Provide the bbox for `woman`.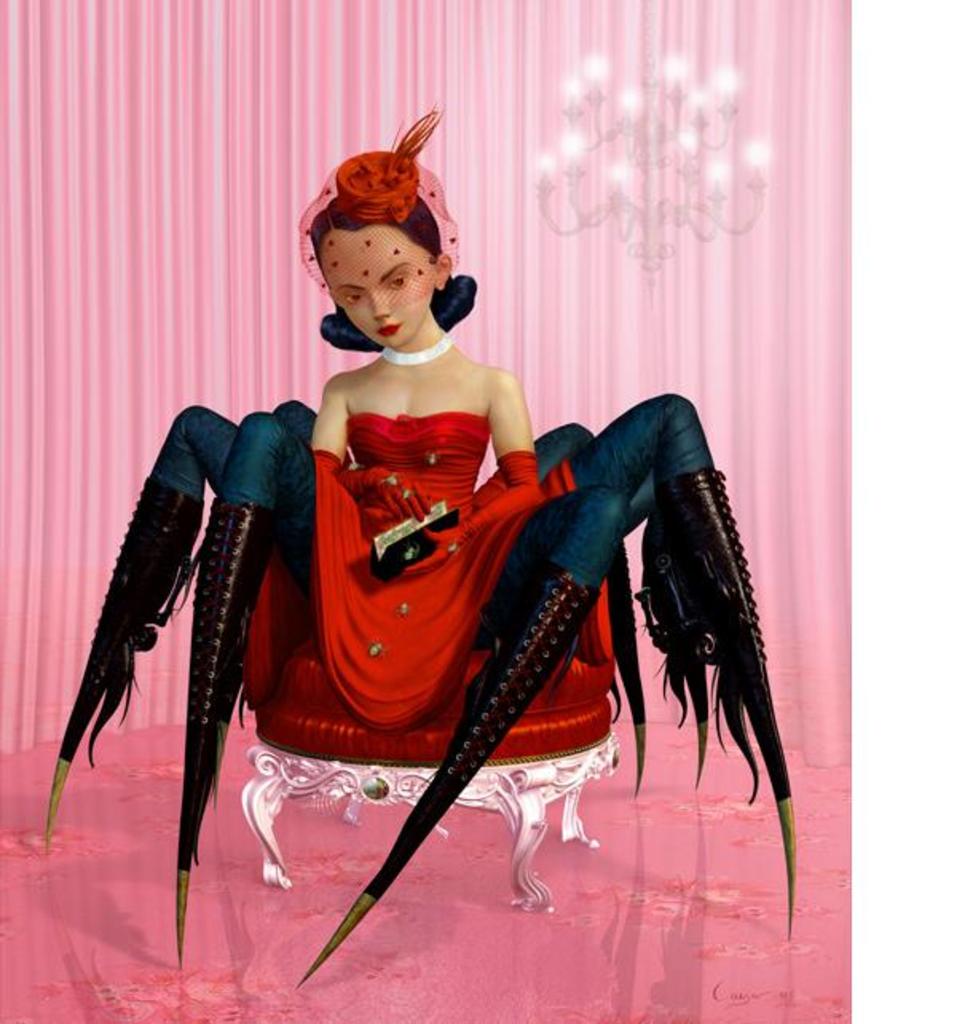
Rect(316, 115, 539, 740).
